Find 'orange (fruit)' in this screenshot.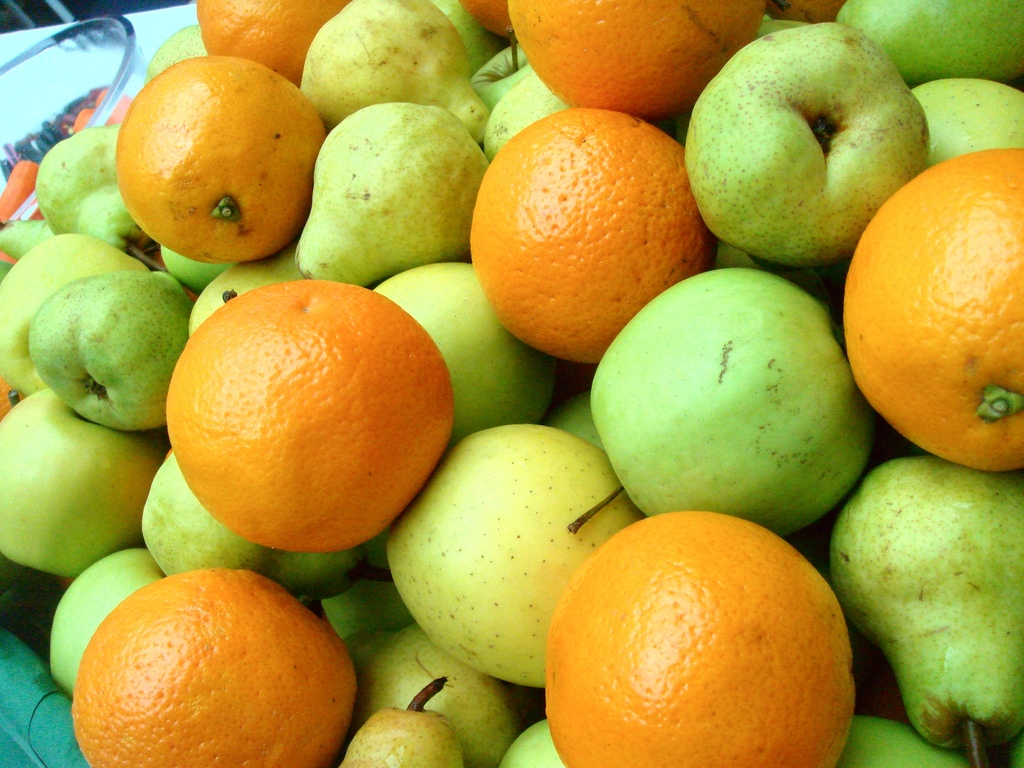
The bounding box for 'orange (fruit)' is rect(506, 0, 768, 116).
